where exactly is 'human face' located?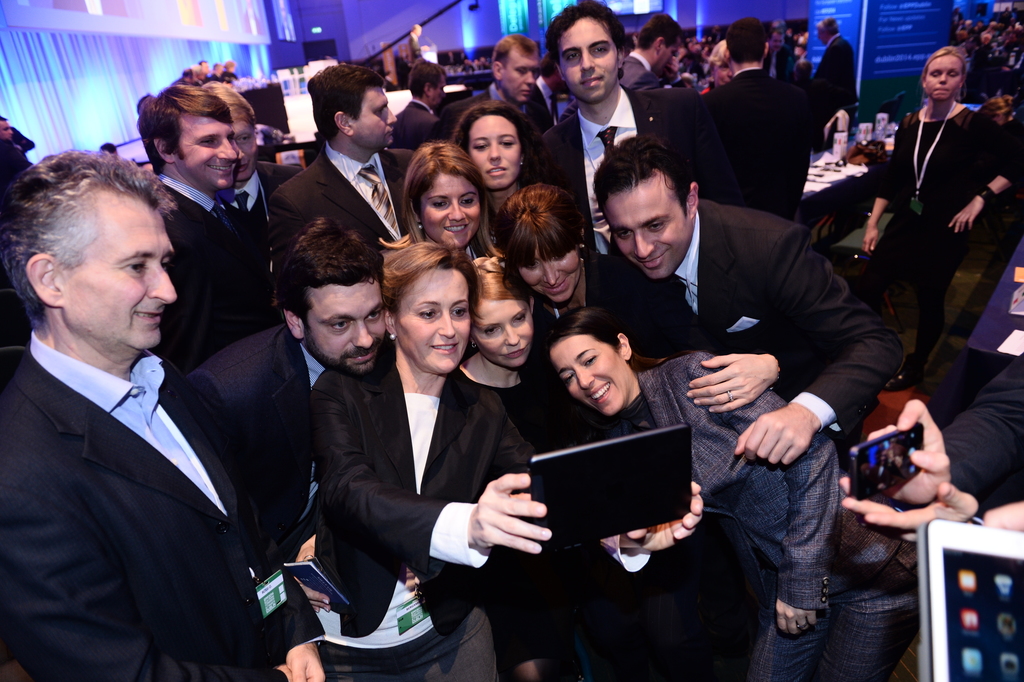
Its bounding box is pyautogui.locateOnScreen(520, 241, 578, 306).
